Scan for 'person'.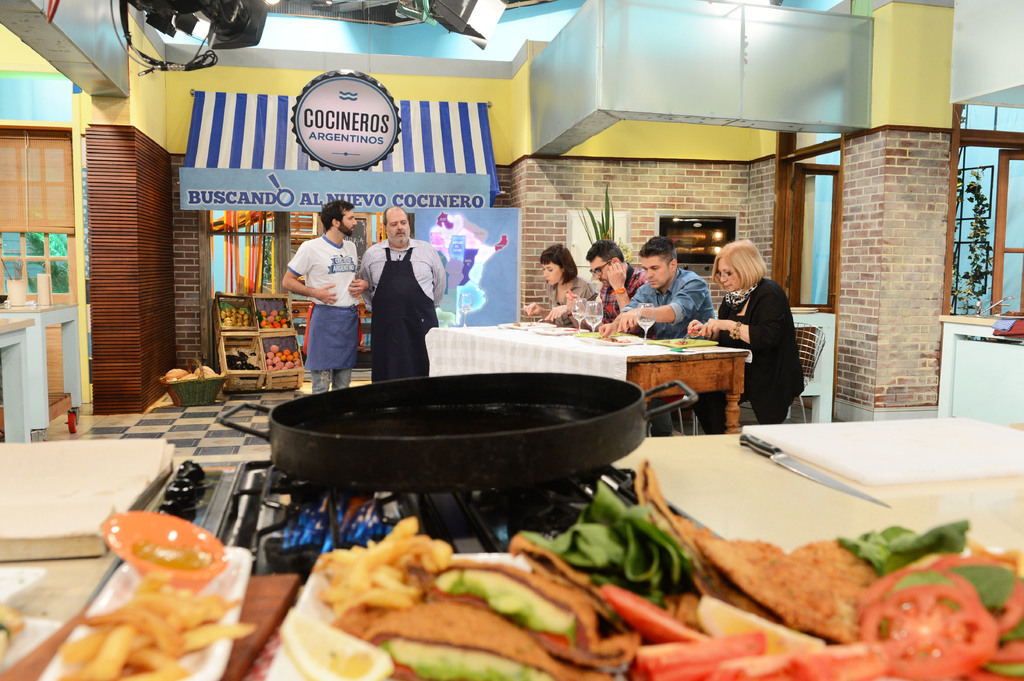
Scan result: box(279, 199, 371, 389).
